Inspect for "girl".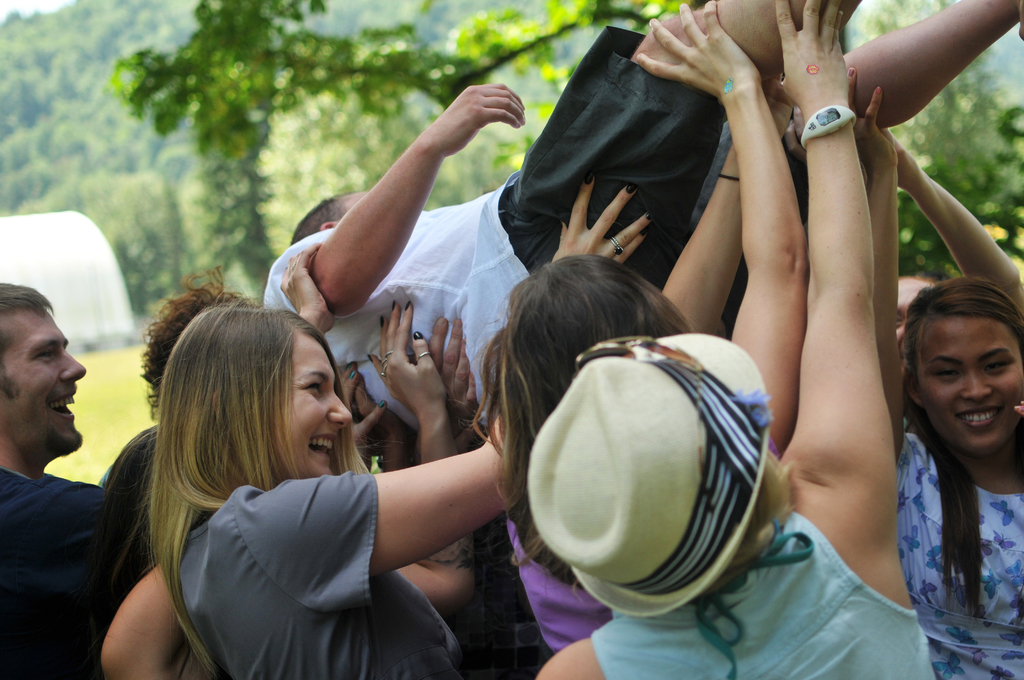
Inspection: <region>846, 70, 1023, 679</region>.
